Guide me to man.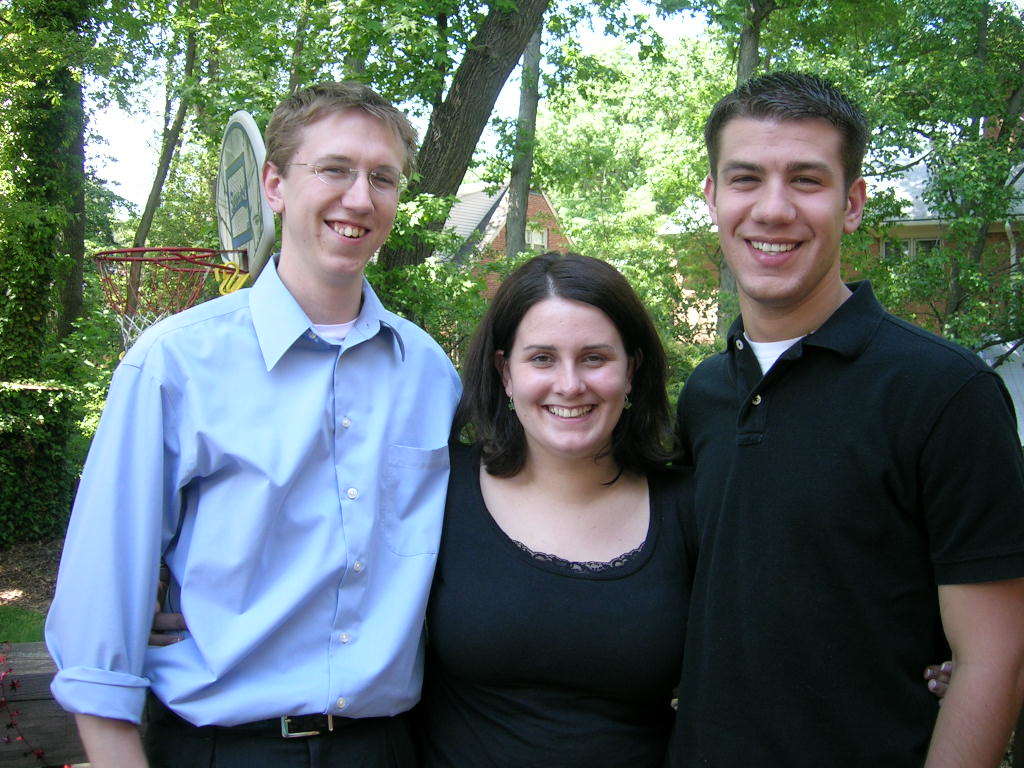
Guidance: (left=40, top=82, right=464, bottom=767).
